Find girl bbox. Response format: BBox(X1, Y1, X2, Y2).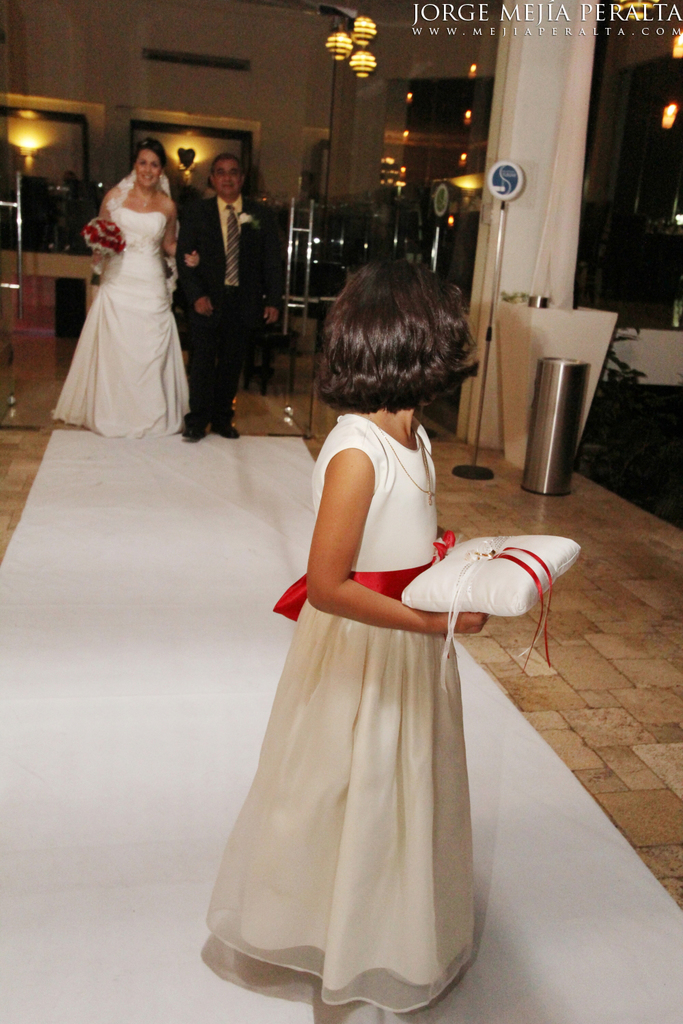
BBox(50, 137, 193, 437).
